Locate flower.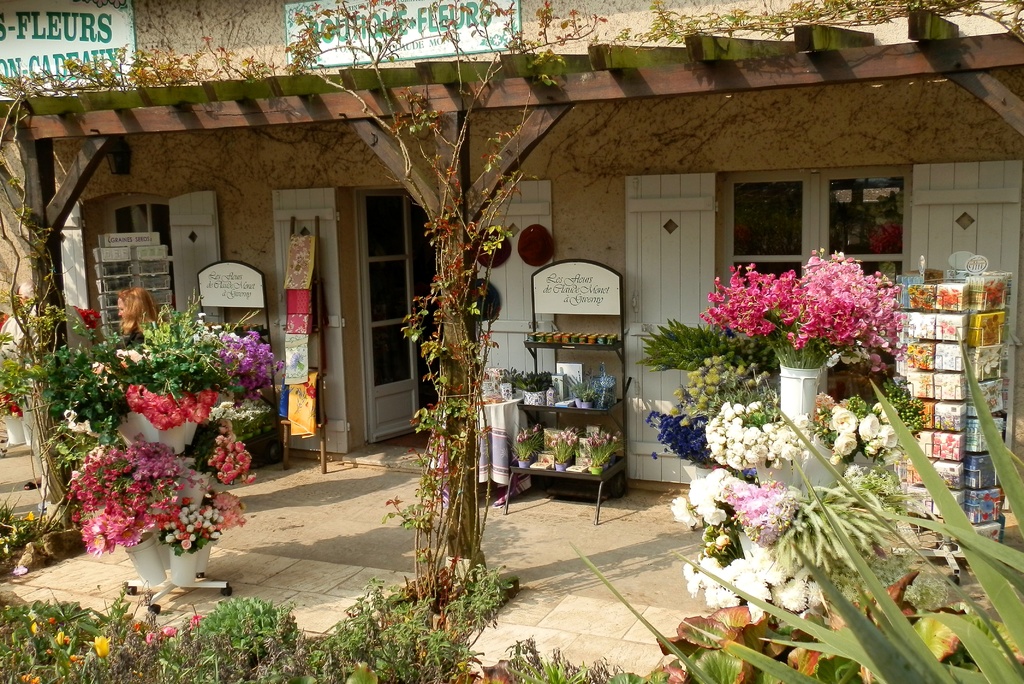
Bounding box: x1=829, y1=436, x2=857, y2=459.
